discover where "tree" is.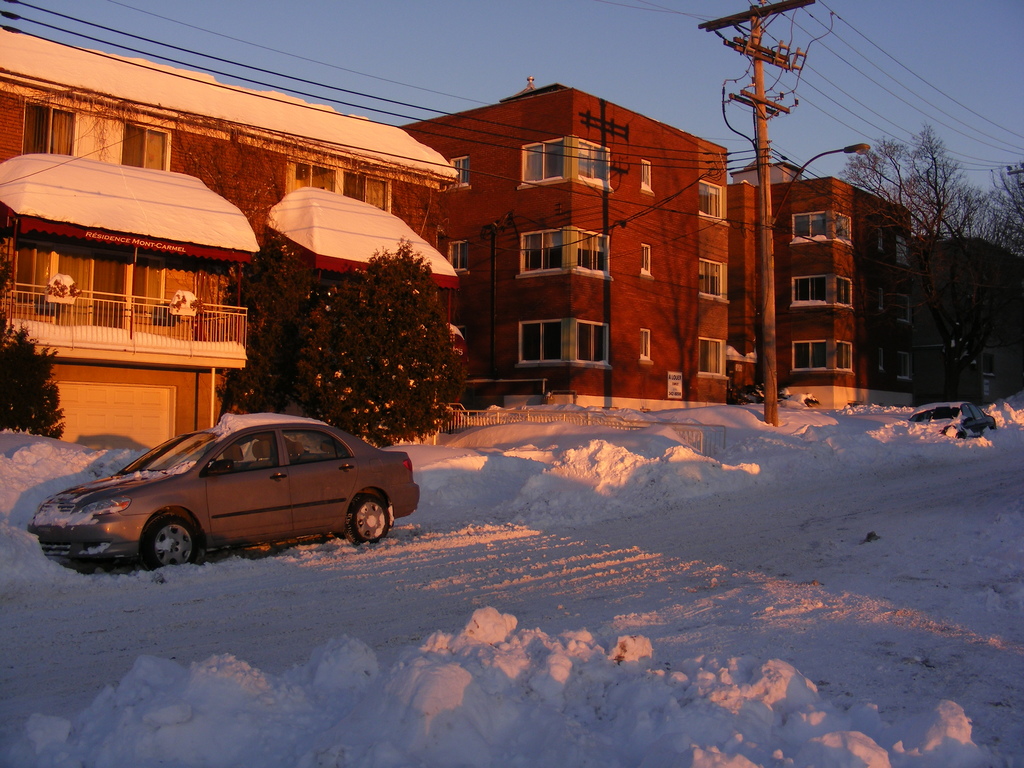
Discovered at <bbox>979, 160, 1023, 355</bbox>.
